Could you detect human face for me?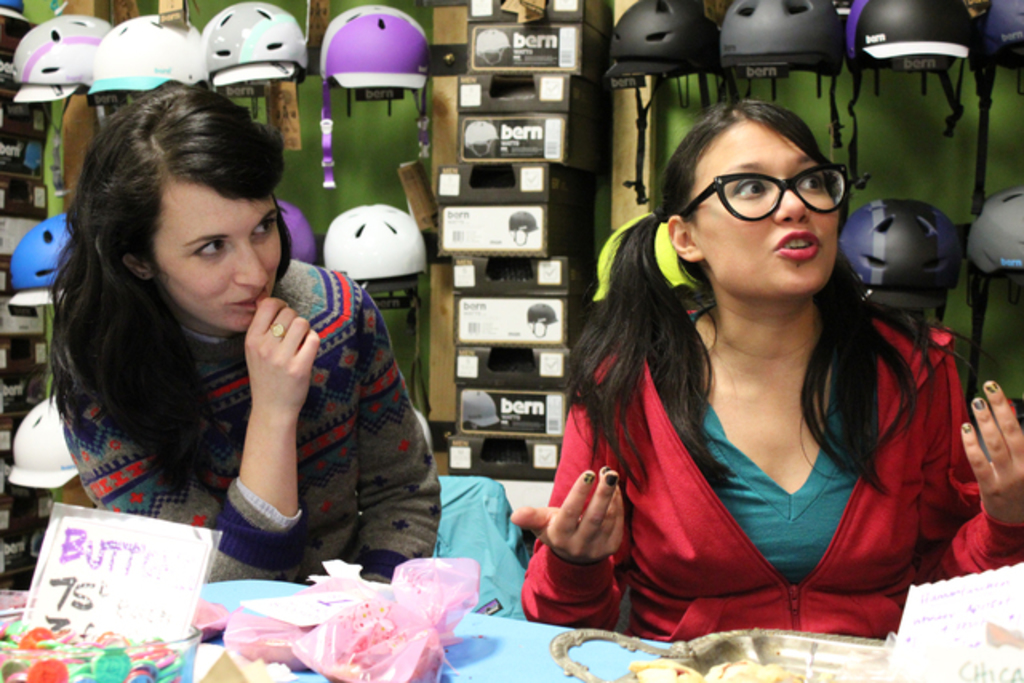
Detection result: <box>163,182,283,328</box>.
